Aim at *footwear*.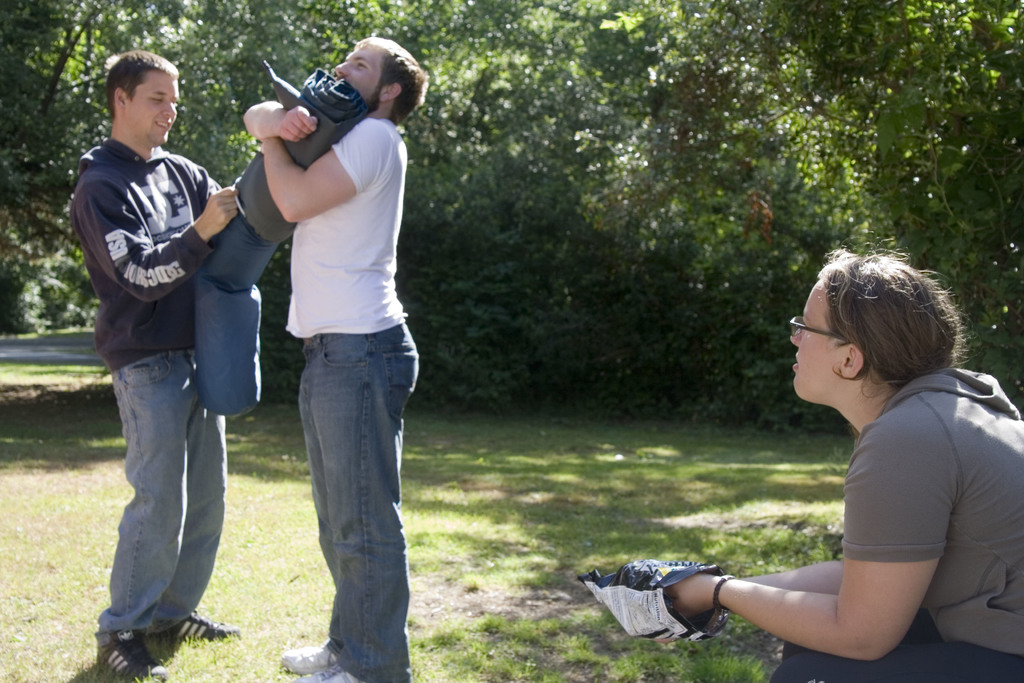
Aimed at <bbox>298, 664, 361, 682</bbox>.
